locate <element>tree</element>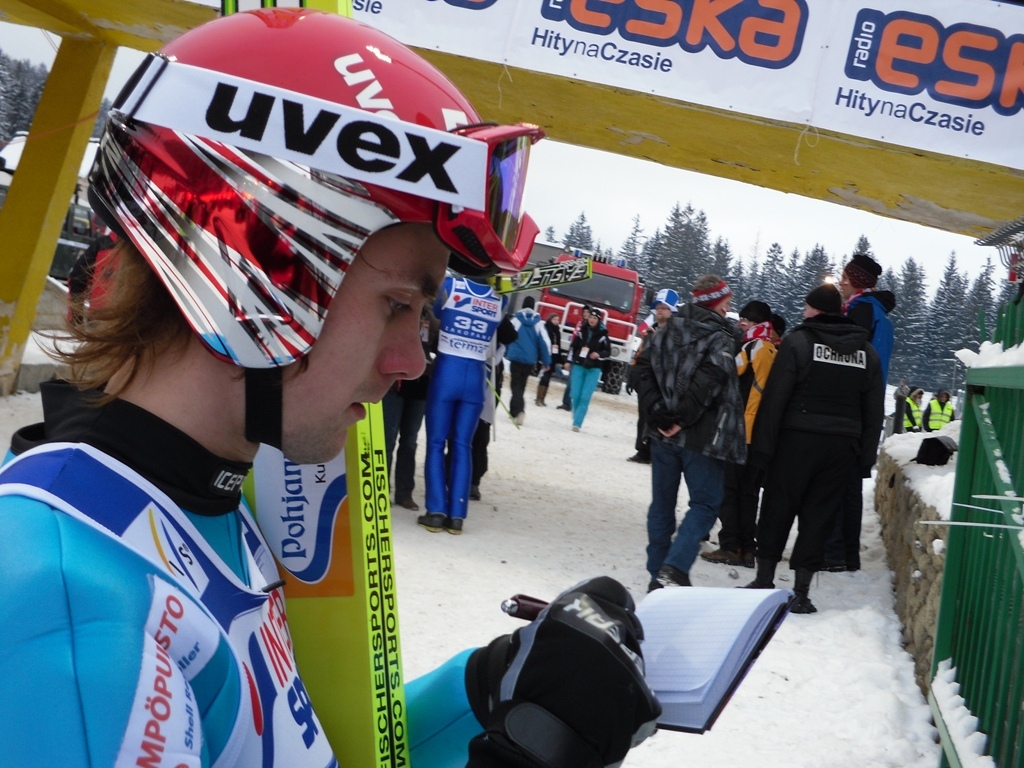
x1=892, y1=260, x2=932, y2=396
